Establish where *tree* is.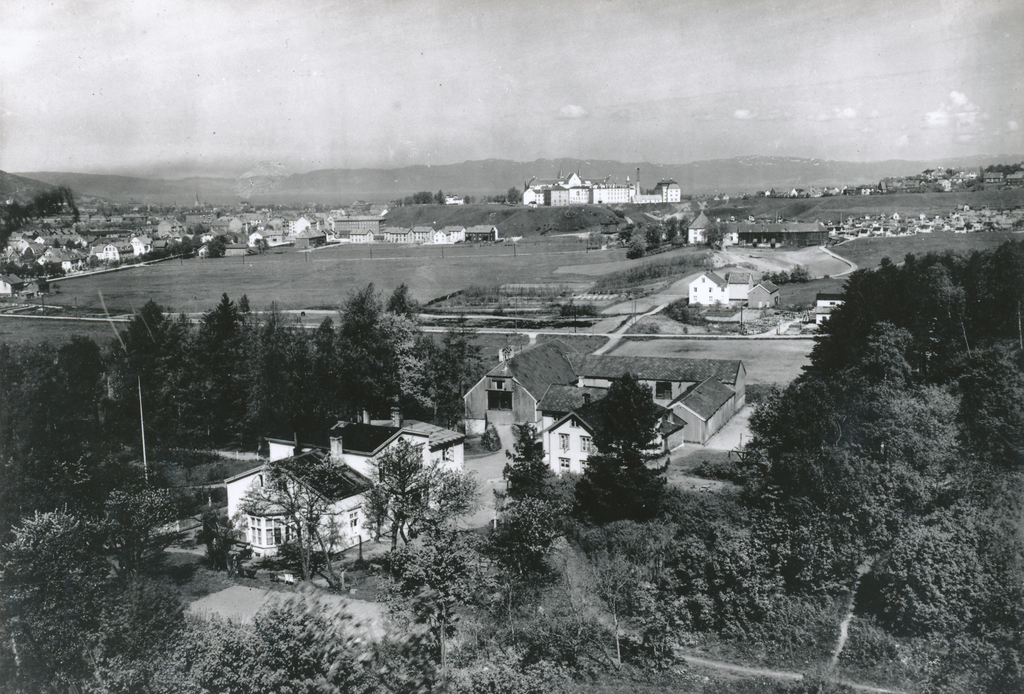
Established at 740 229 1023 530.
